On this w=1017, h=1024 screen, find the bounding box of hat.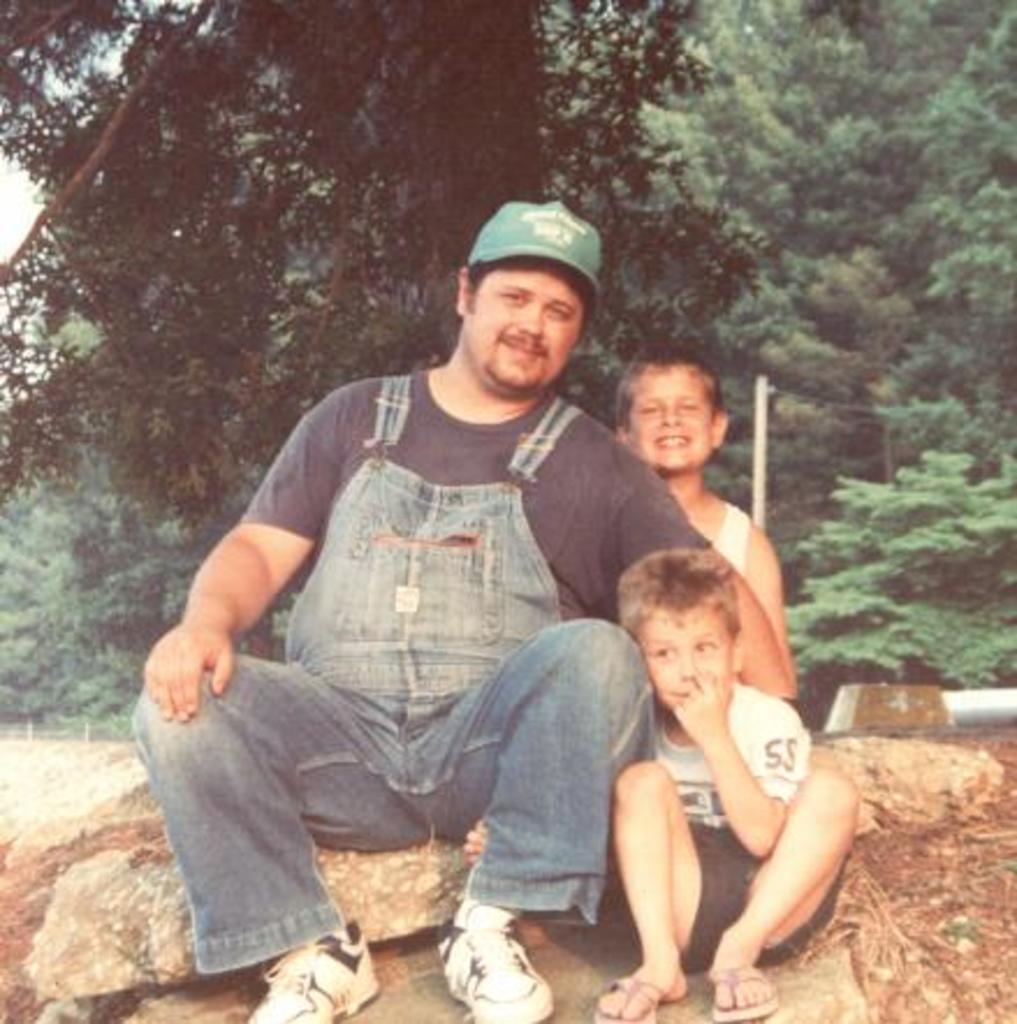
Bounding box: bbox=(468, 202, 600, 315).
